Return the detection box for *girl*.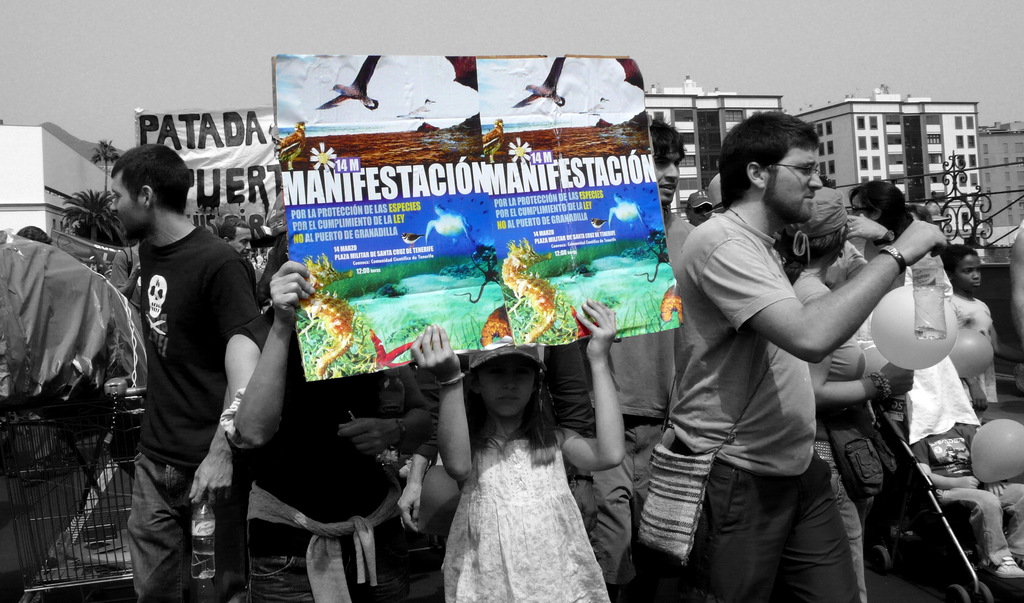
<bbox>410, 295, 626, 602</bbox>.
